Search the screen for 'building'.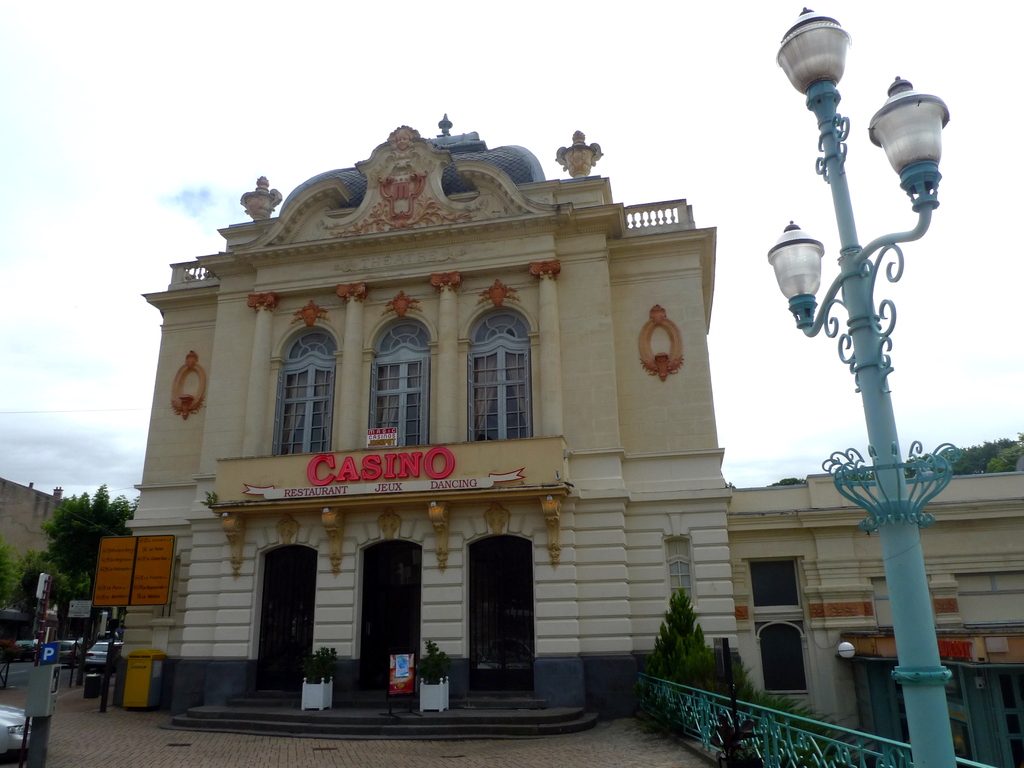
Found at BBox(0, 477, 69, 630).
